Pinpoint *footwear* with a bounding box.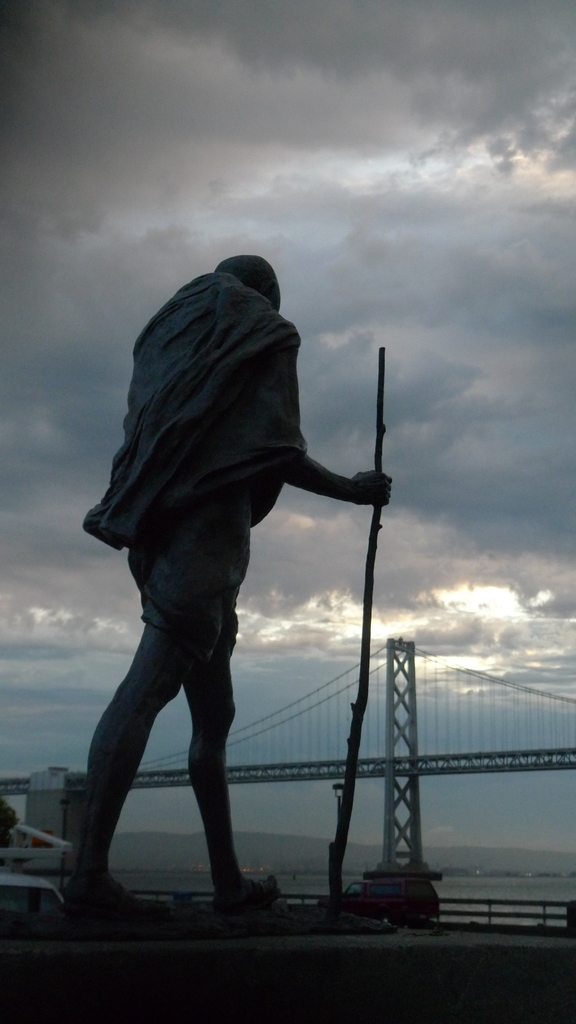
{"left": 60, "top": 870, "right": 177, "bottom": 924}.
